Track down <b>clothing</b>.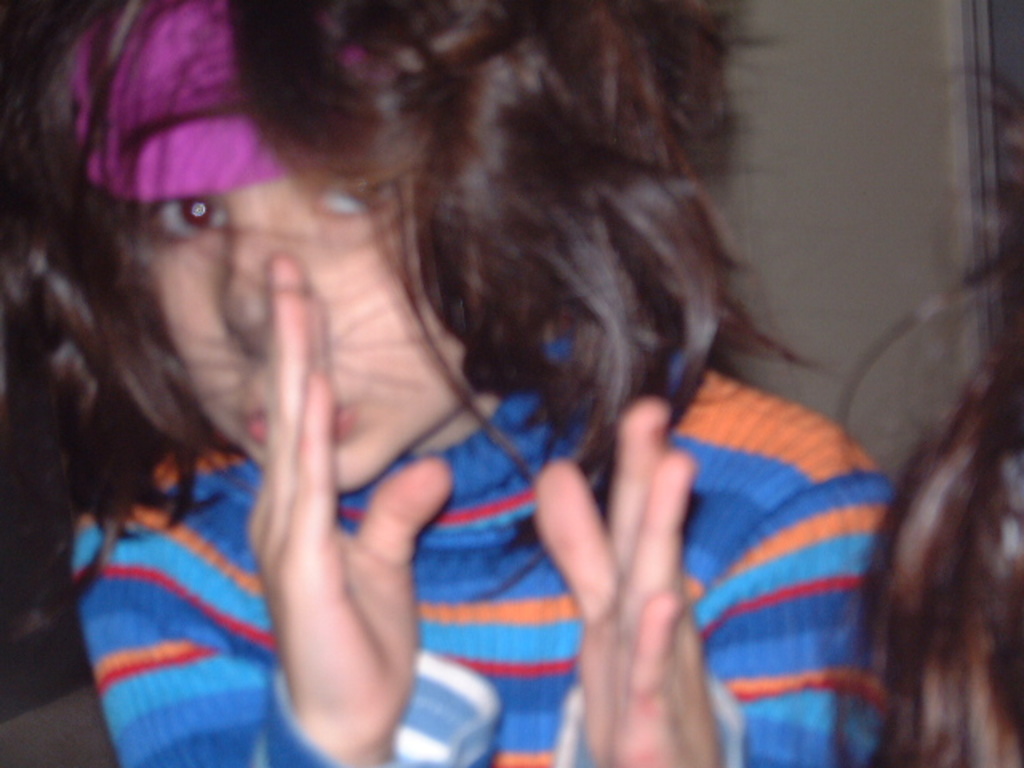
Tracked to box=[78, 334, 891, 766].
